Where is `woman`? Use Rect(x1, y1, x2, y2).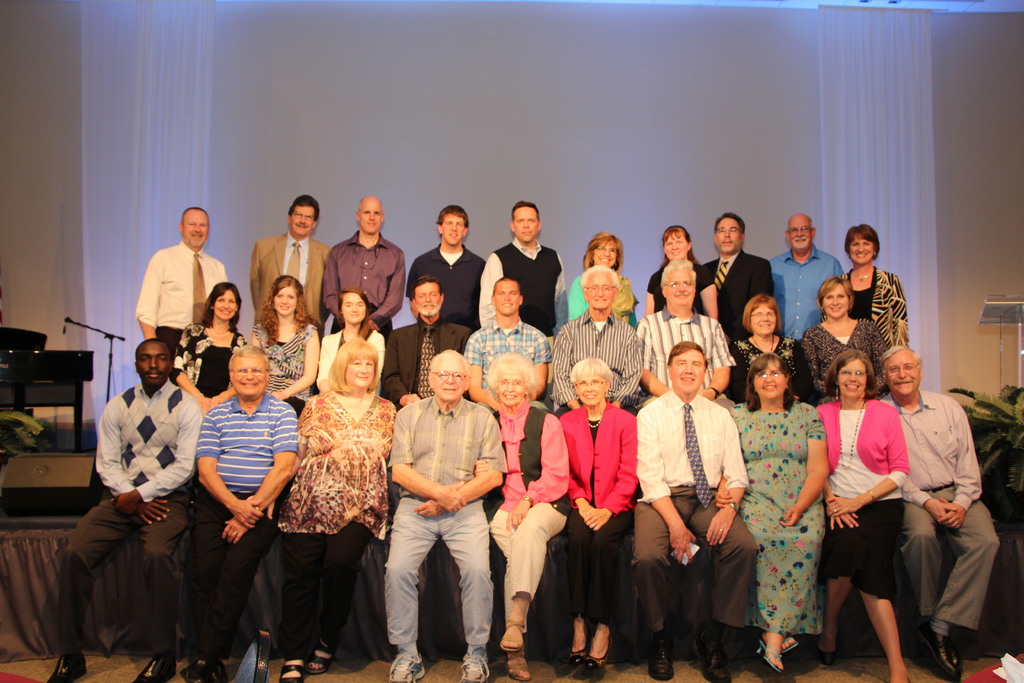
Rect(283, 325, 392, 650).
